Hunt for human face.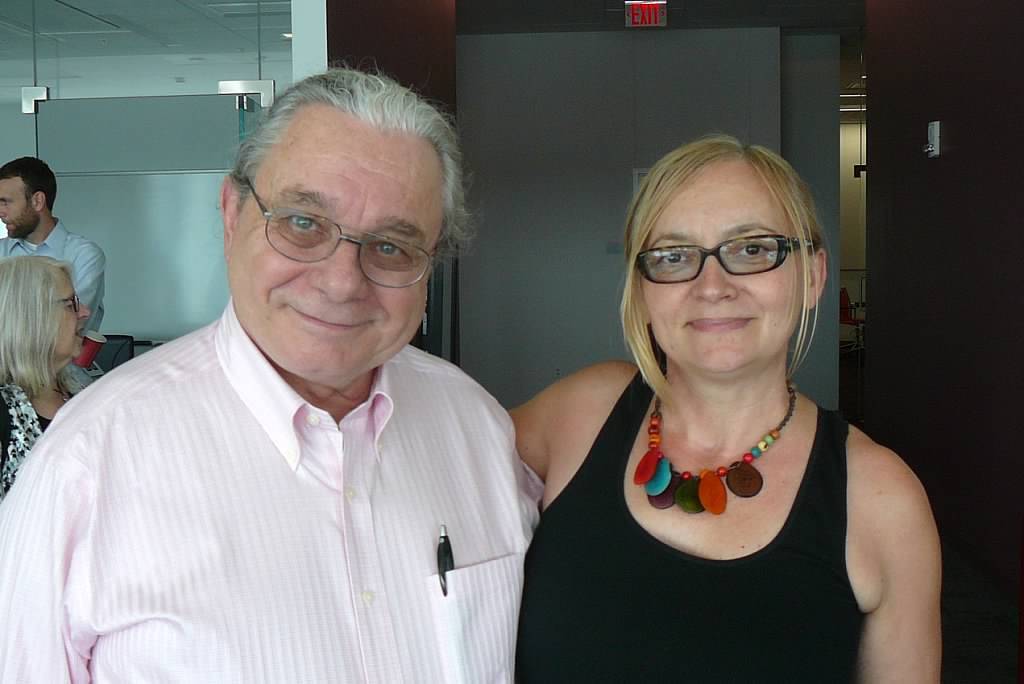
Hunted down at 0,181,37,238.
